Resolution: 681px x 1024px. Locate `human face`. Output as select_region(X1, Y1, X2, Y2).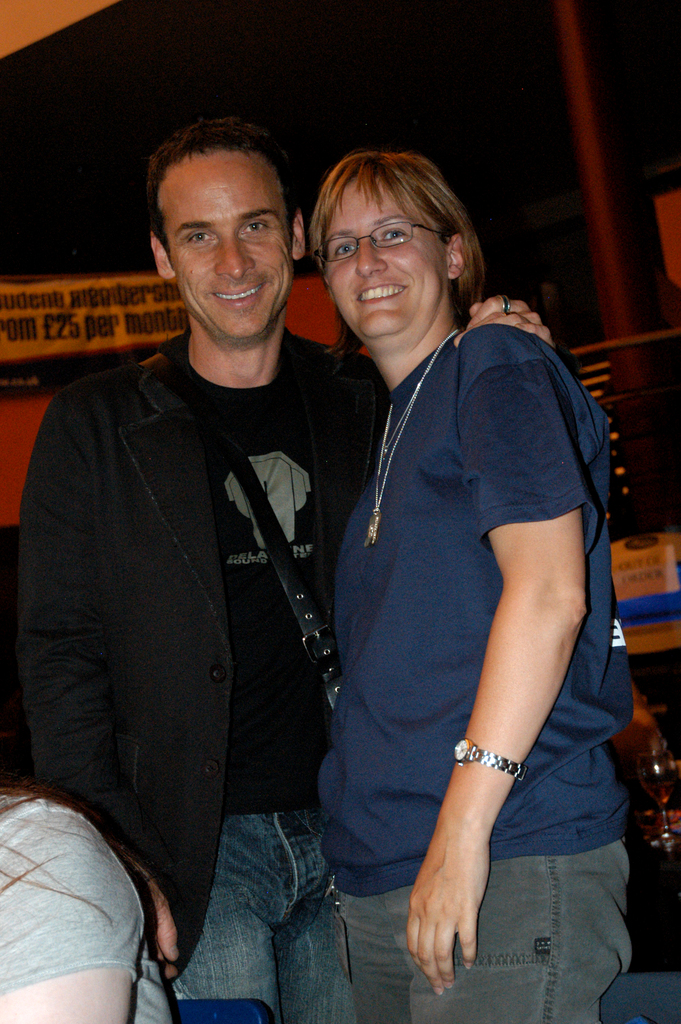
select_region(161, 144, 298, 342).
